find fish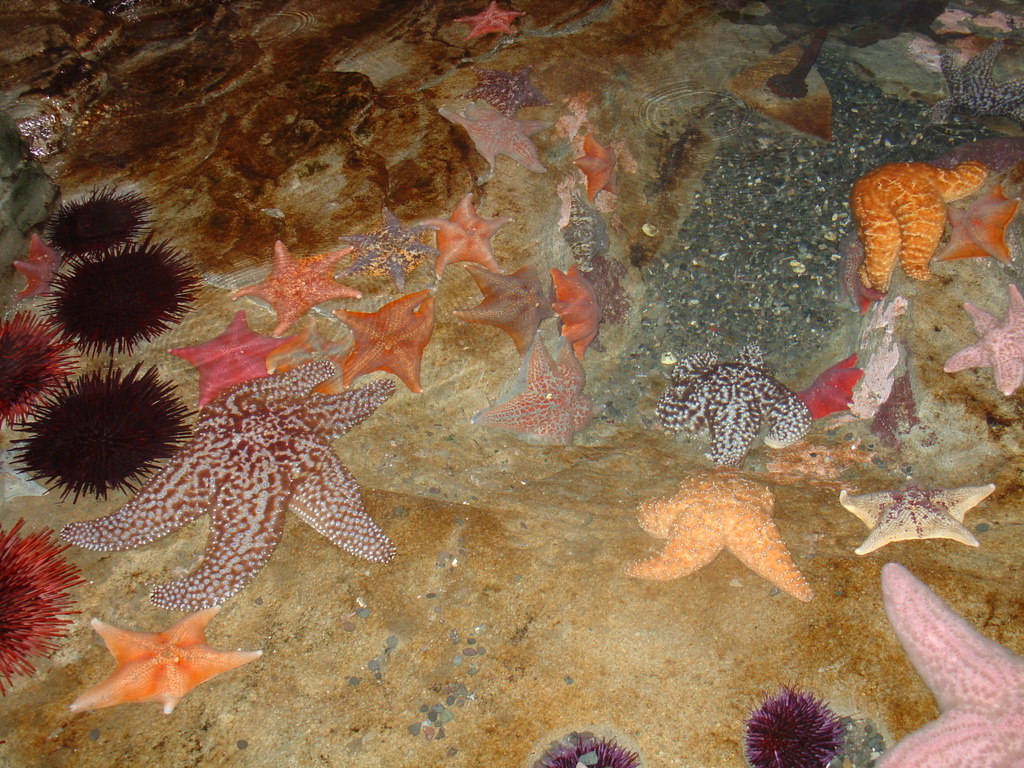
left=856, top=148, right=979, bottom=311
